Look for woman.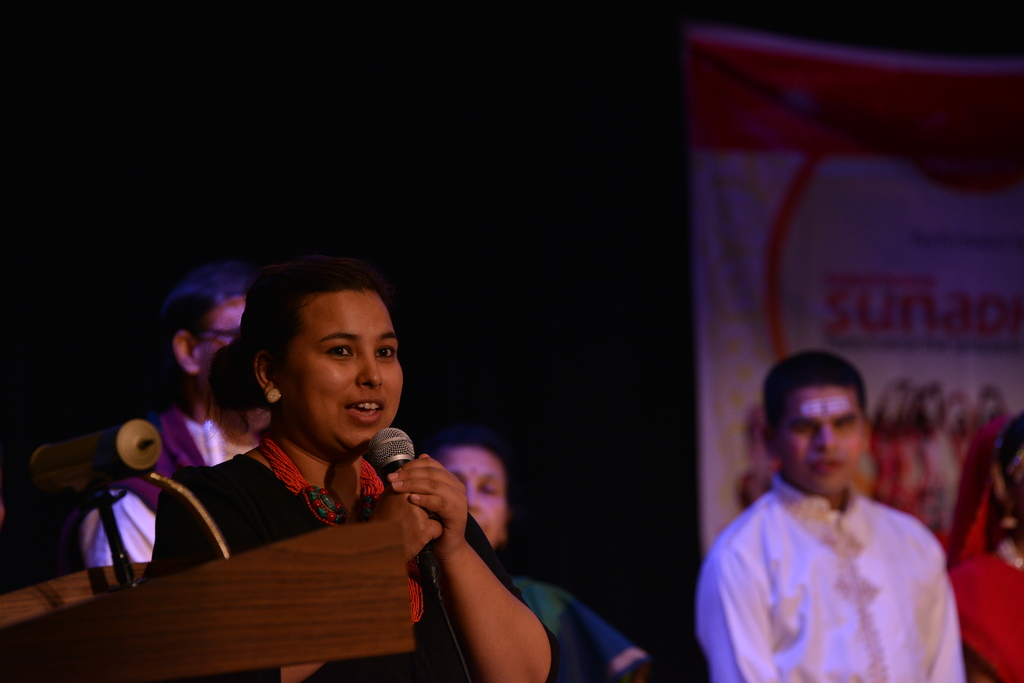
Found: crop(418, 424, 650, 682).
